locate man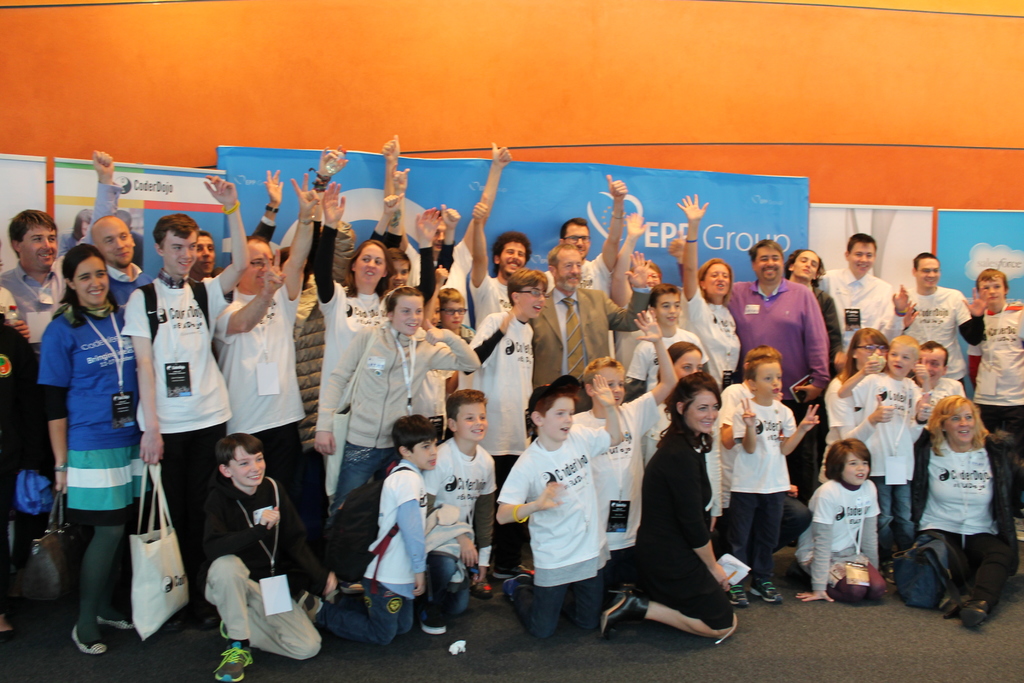
(467, 194, 534, 336)
